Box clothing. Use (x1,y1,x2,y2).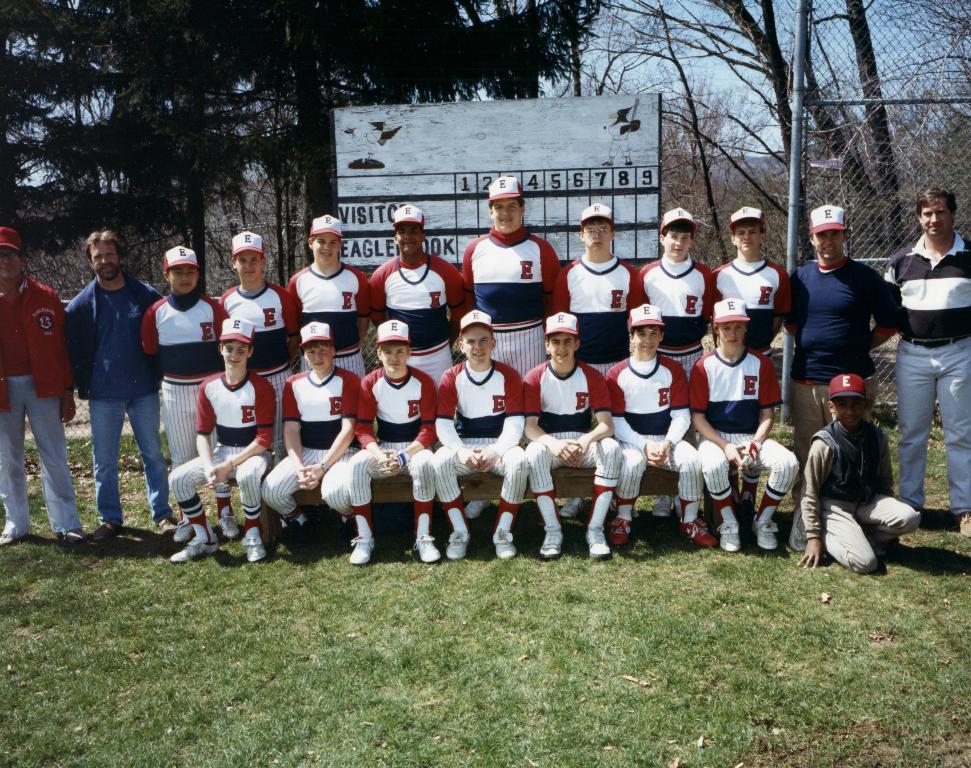
(714,256,792,363).
